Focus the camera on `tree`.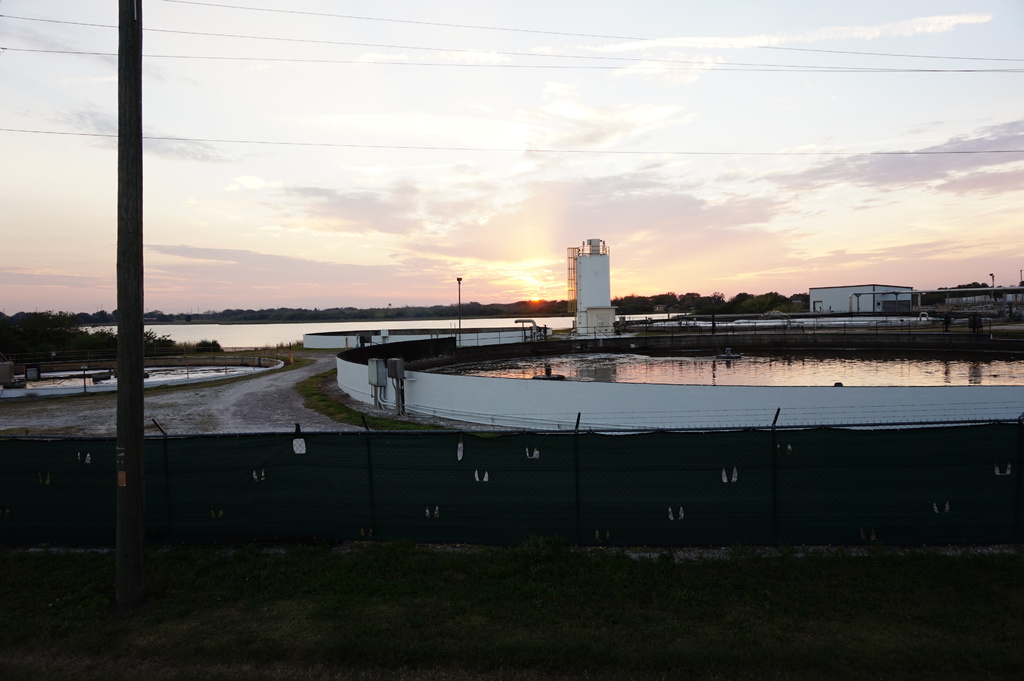
Focus region: region(145, 330, 181, 358).
